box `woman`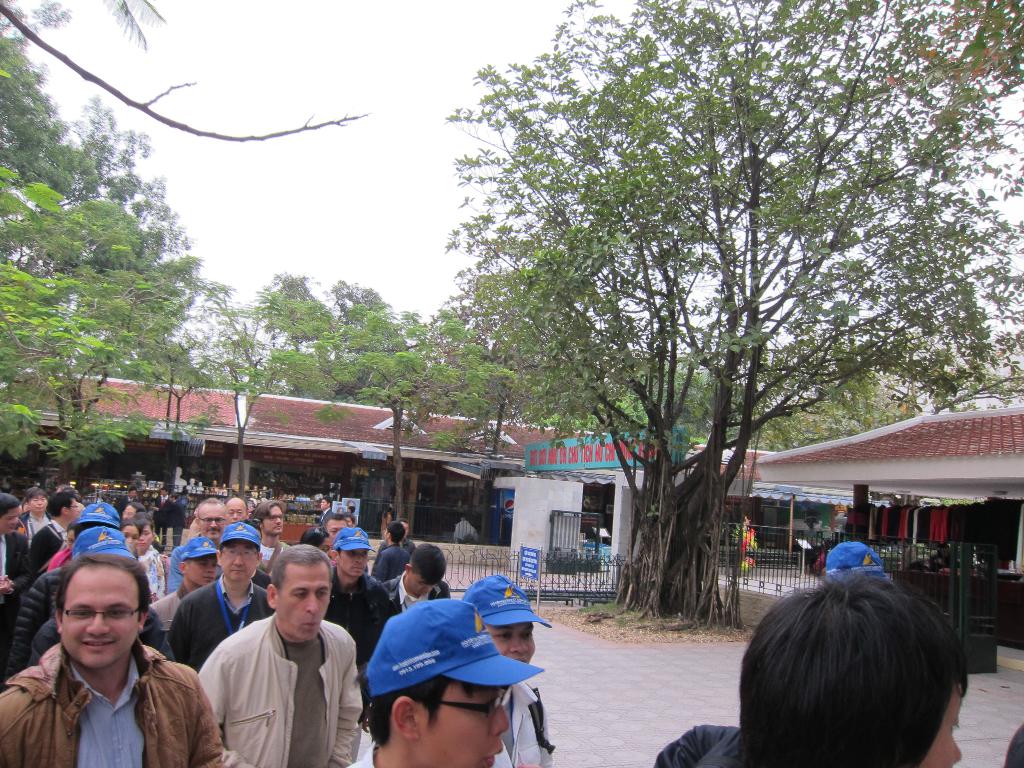
<bbox>47, 521, 77, 571</bbox>
